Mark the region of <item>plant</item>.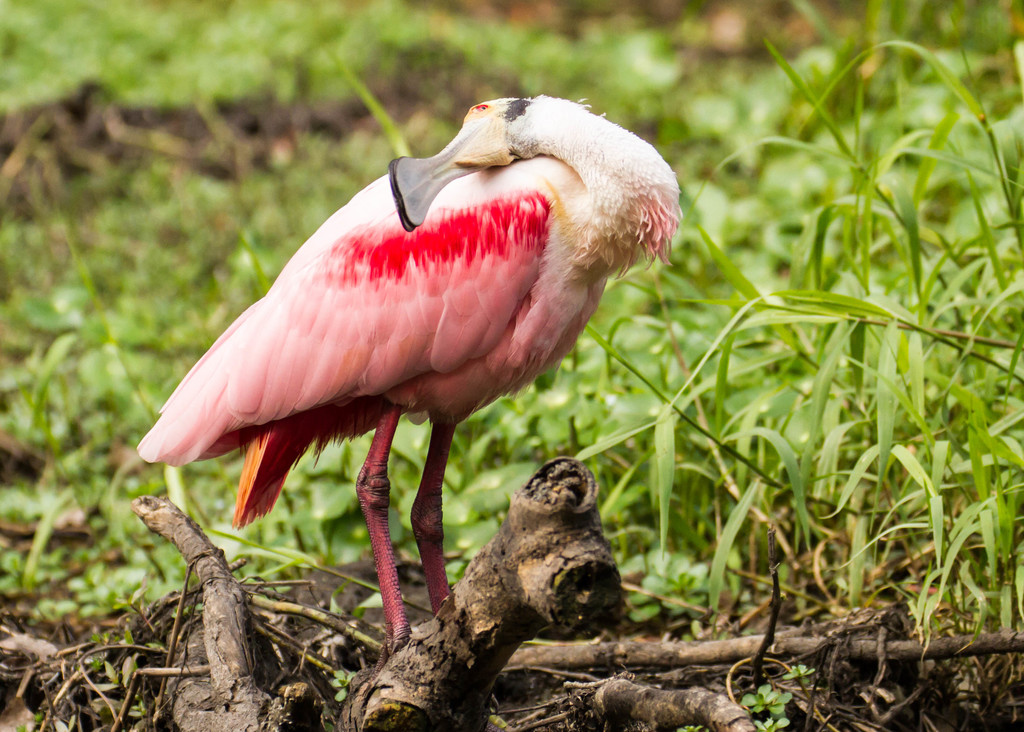
Region: select_region(327, 658, 365, 709).
